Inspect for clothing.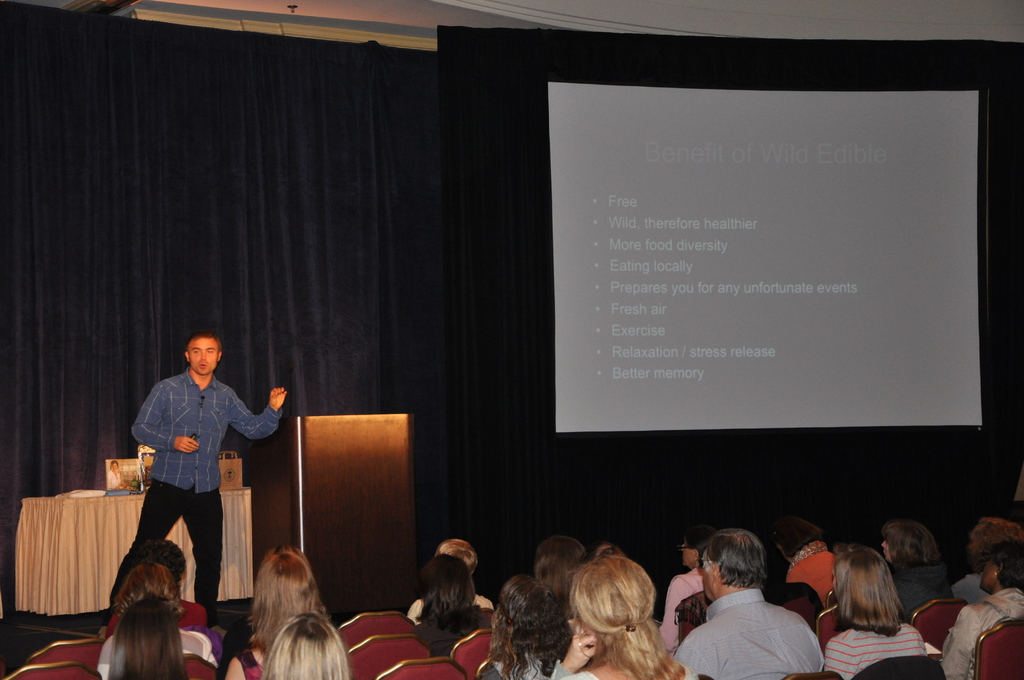
Inspection: box=[655, 575, 713, 635].
